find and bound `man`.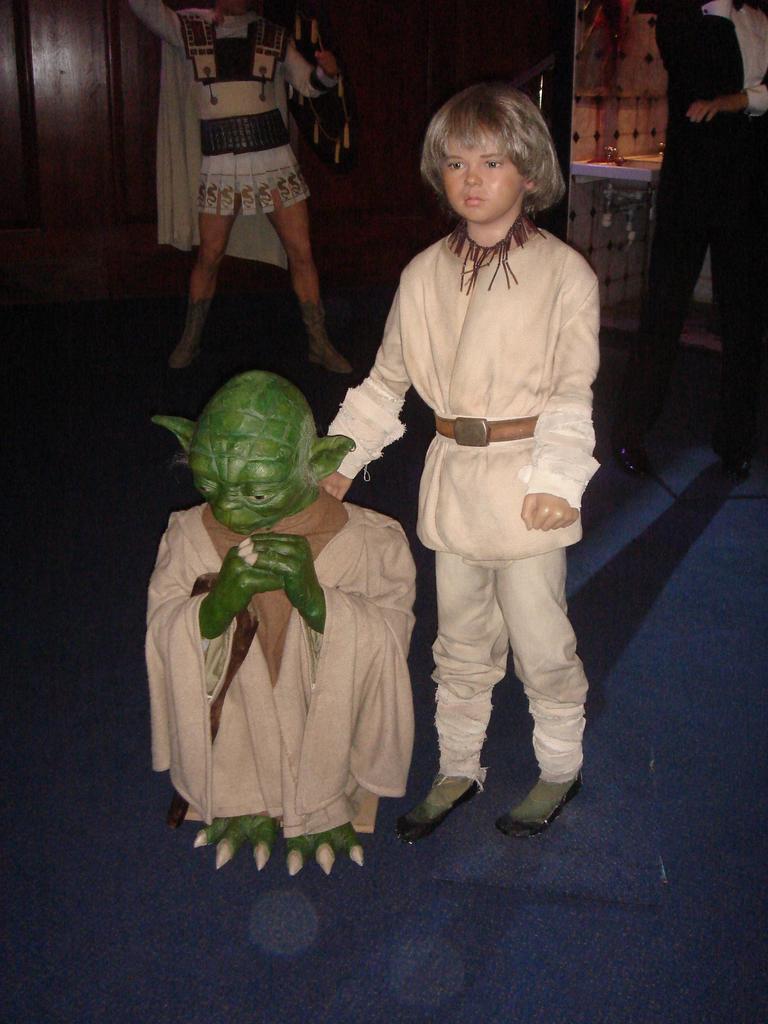
Bound: pyautogui.locateOnScreen(128, 0, 357, 378).
